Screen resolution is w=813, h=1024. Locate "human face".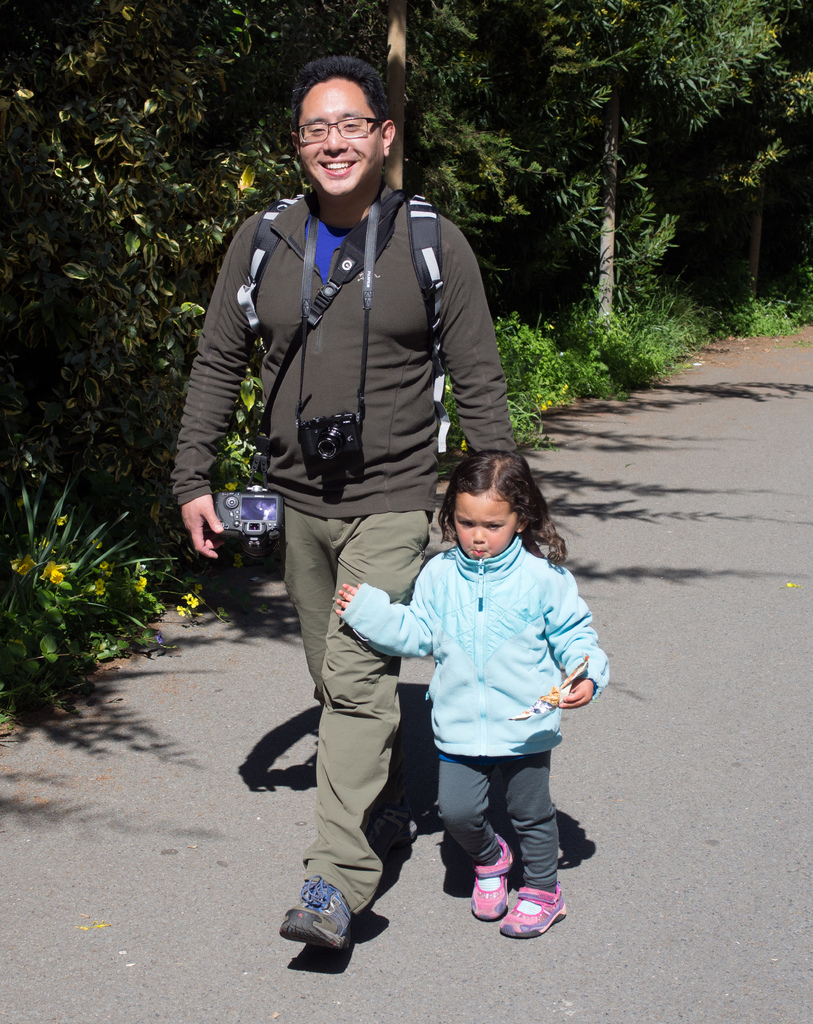
box(297, 81, 381, 195).
